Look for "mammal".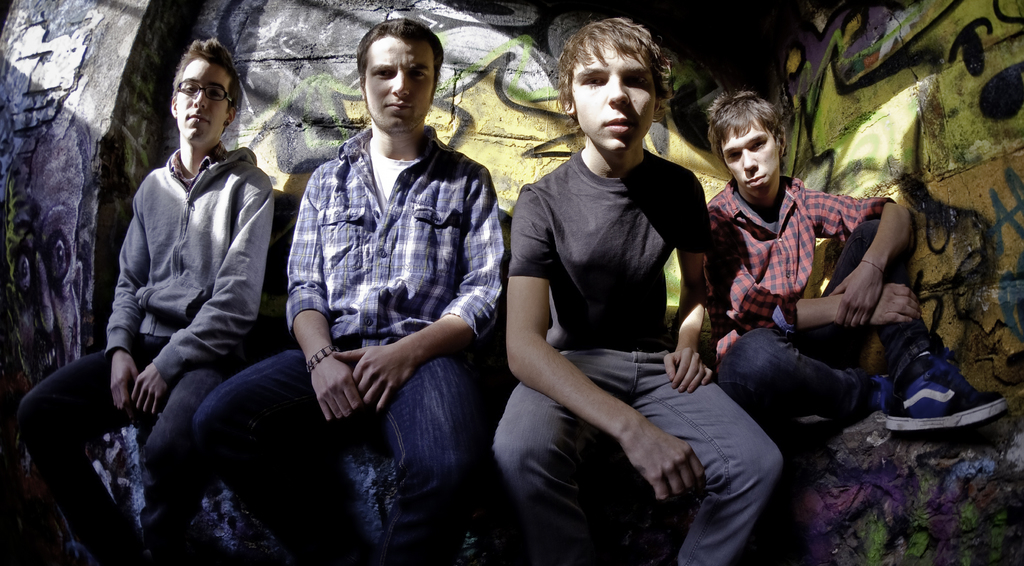
Found: bbox=(10, 36, 275, 565).
